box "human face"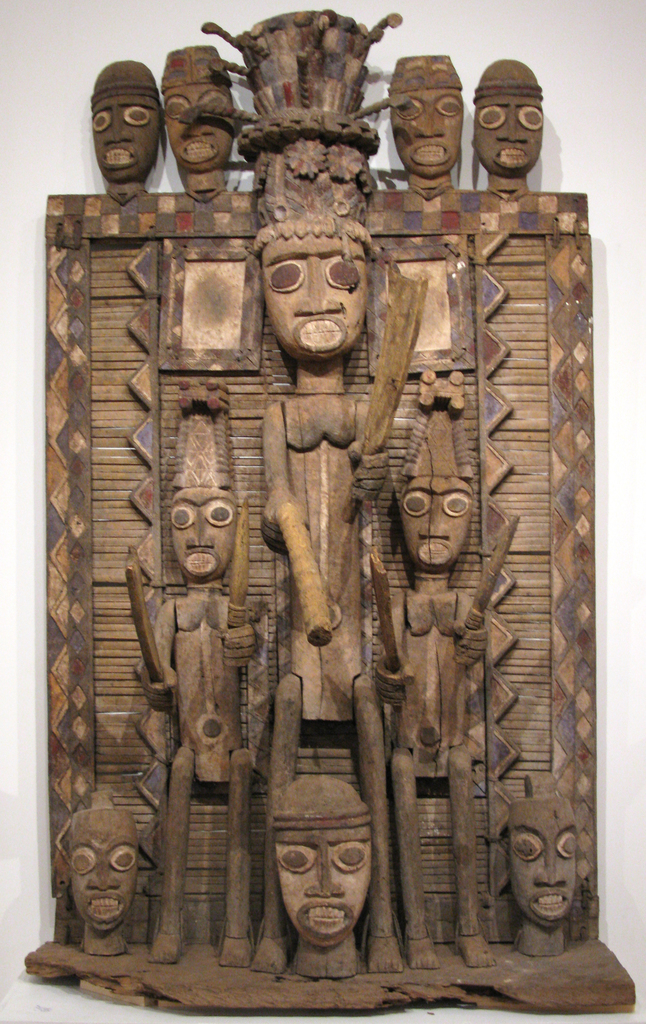
<box>267,240,363,349</box>
